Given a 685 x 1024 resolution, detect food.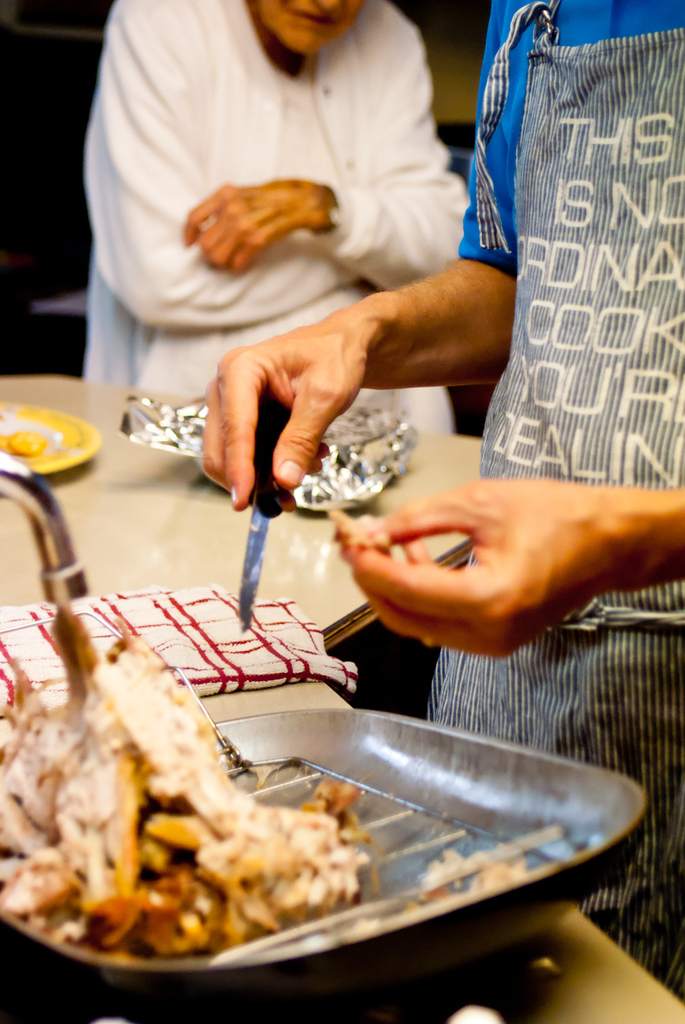
4, 415, 41, 463.
